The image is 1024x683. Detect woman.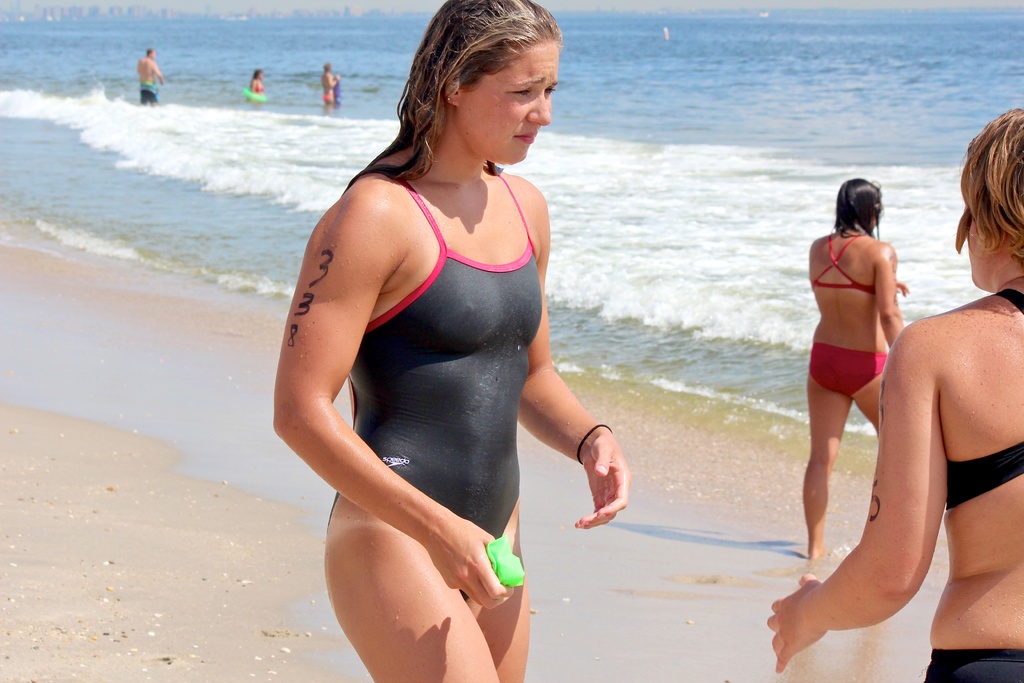
Detection: l=761, t=111, r=1023, b=682.
